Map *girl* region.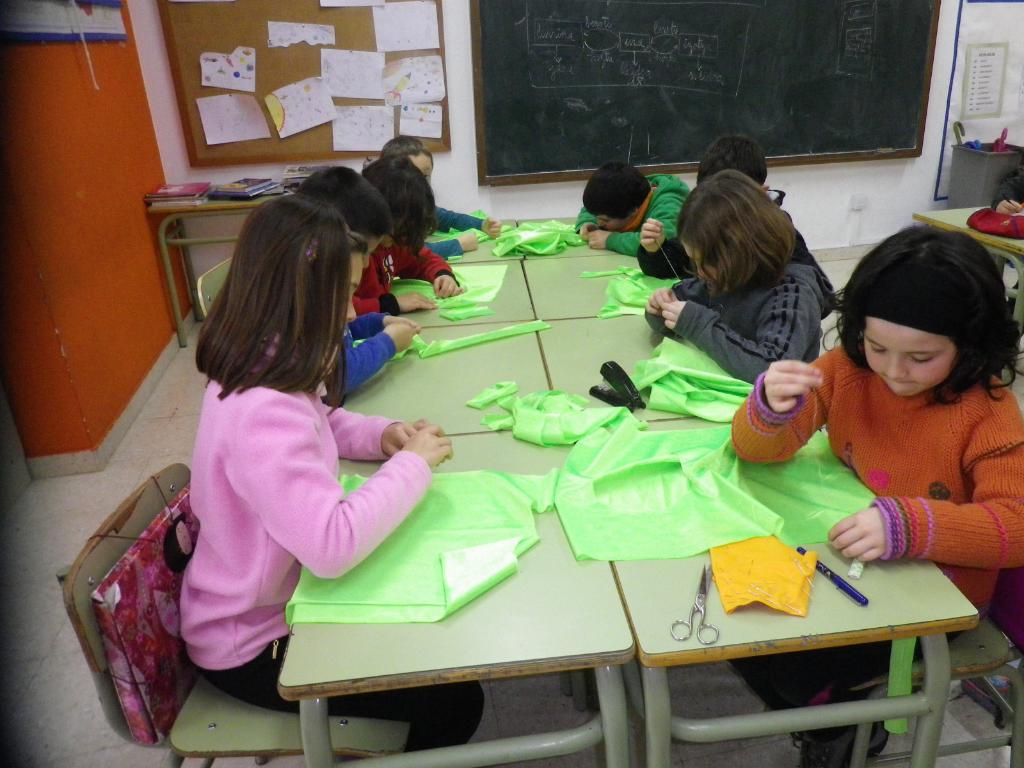
Mapped to detection(647, 171, 831, 383).
